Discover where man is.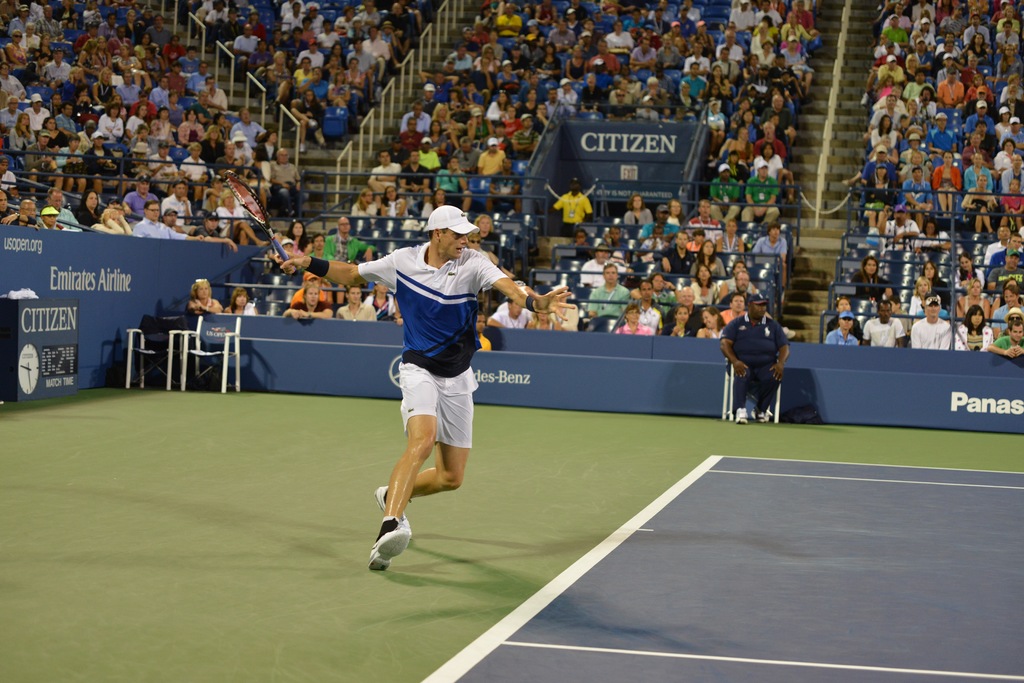
Discovered at detection(0, 94, 25, 127).
